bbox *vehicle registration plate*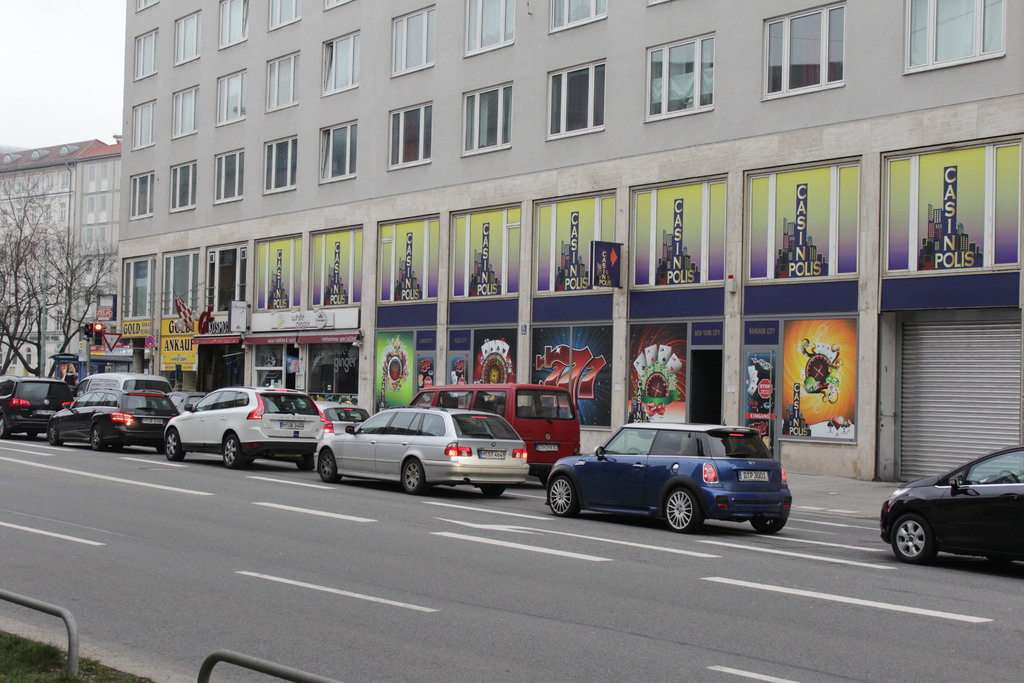
BBox(536, 443, 557, 448)
